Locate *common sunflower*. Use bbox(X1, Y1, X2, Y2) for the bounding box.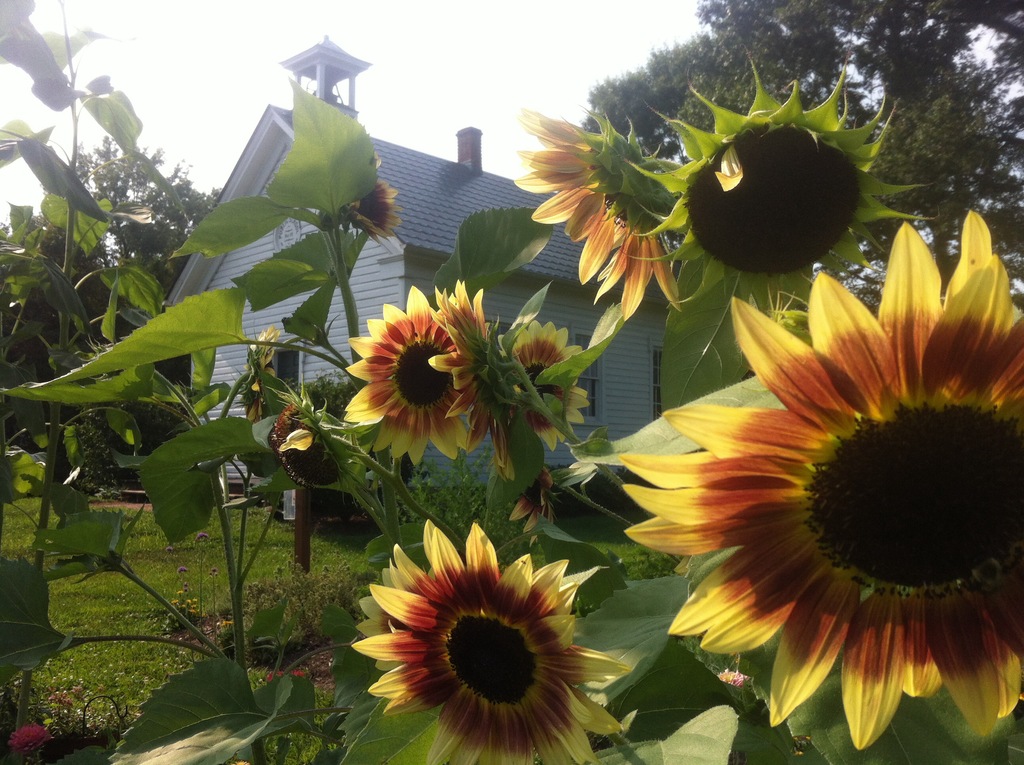
bbox(274, 373, 378, 515).
